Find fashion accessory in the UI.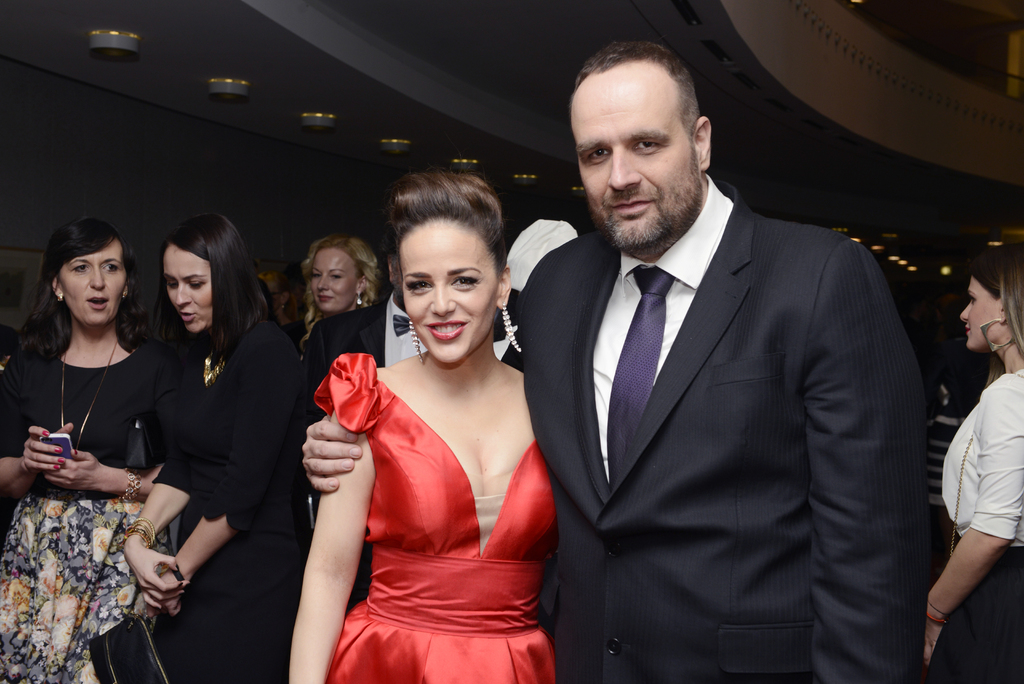
UI element at bbox=(499, 301, 523, 354).
